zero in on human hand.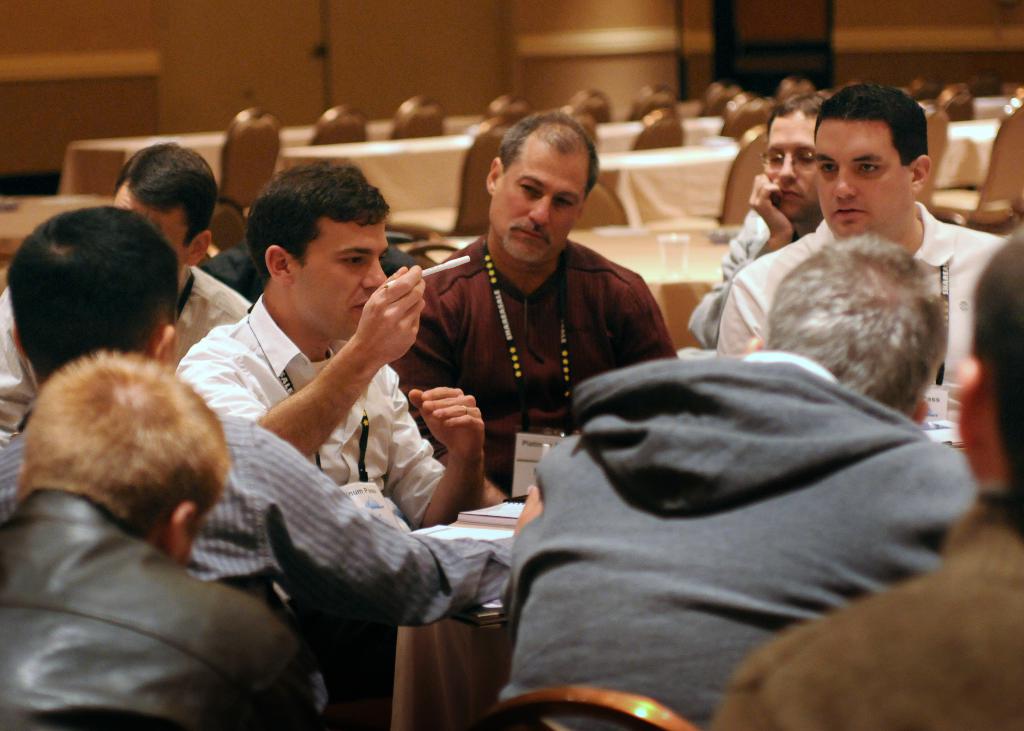
Zeroed in: box(511, 485, 542, 536).
